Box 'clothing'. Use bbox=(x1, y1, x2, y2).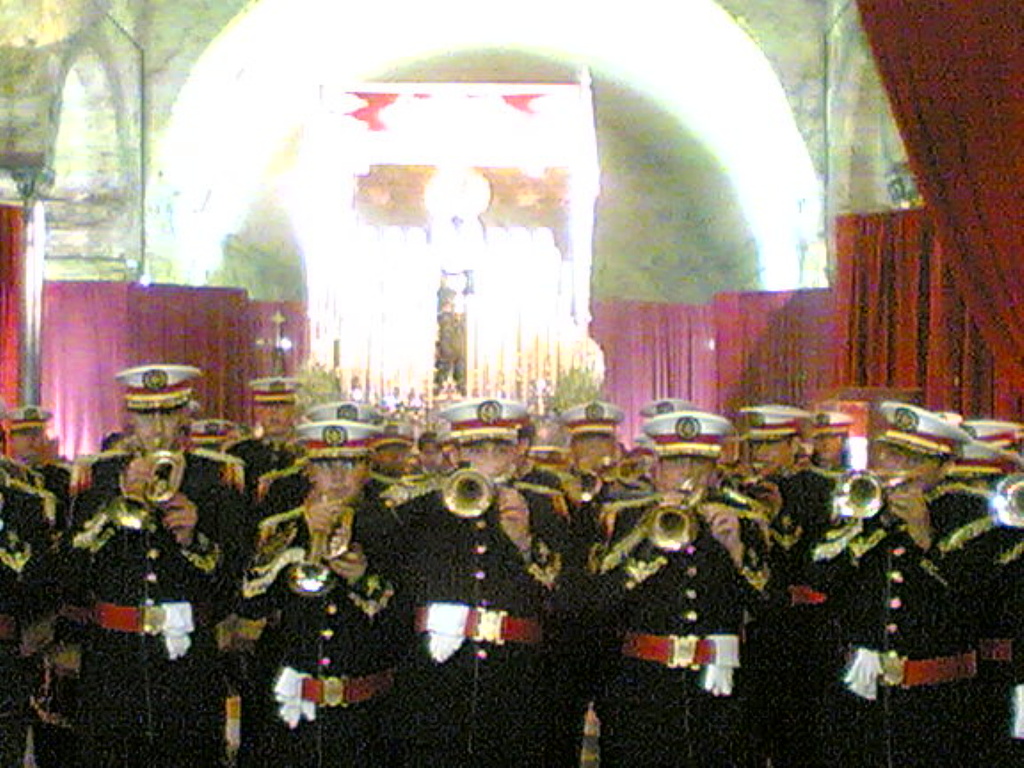
bbox=(582, 490, 778, 767).
